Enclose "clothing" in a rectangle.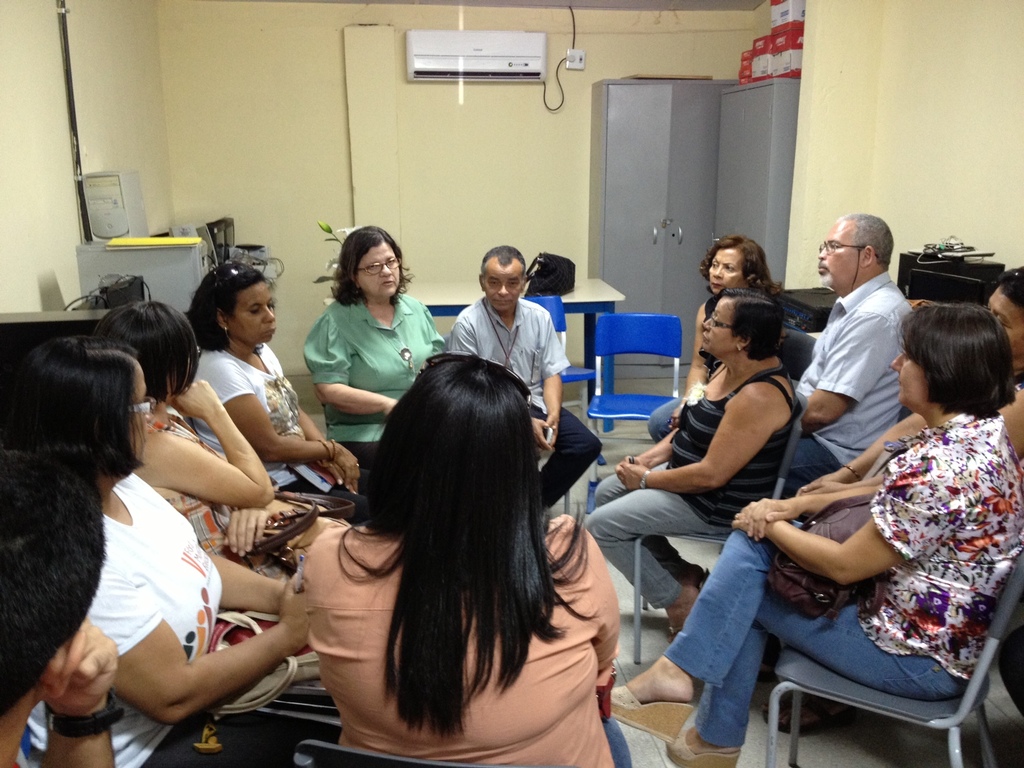
(12, 393, 213, 739).
